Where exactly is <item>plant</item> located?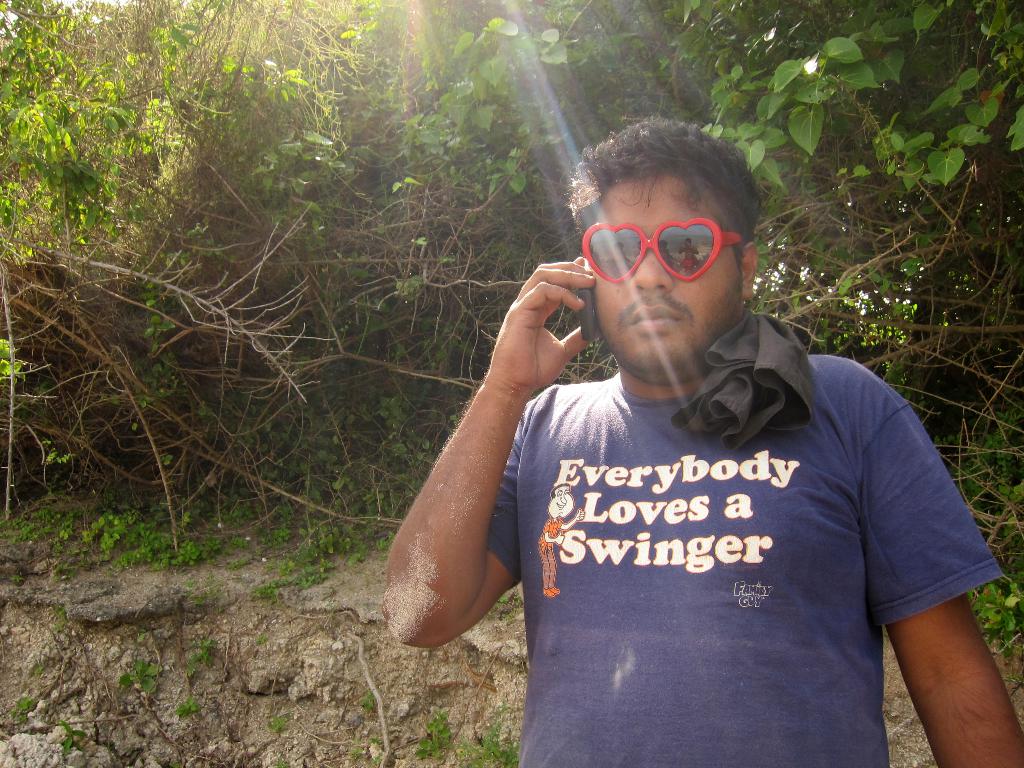
Its bounding box is select_region(352, 739, 396, 767).
